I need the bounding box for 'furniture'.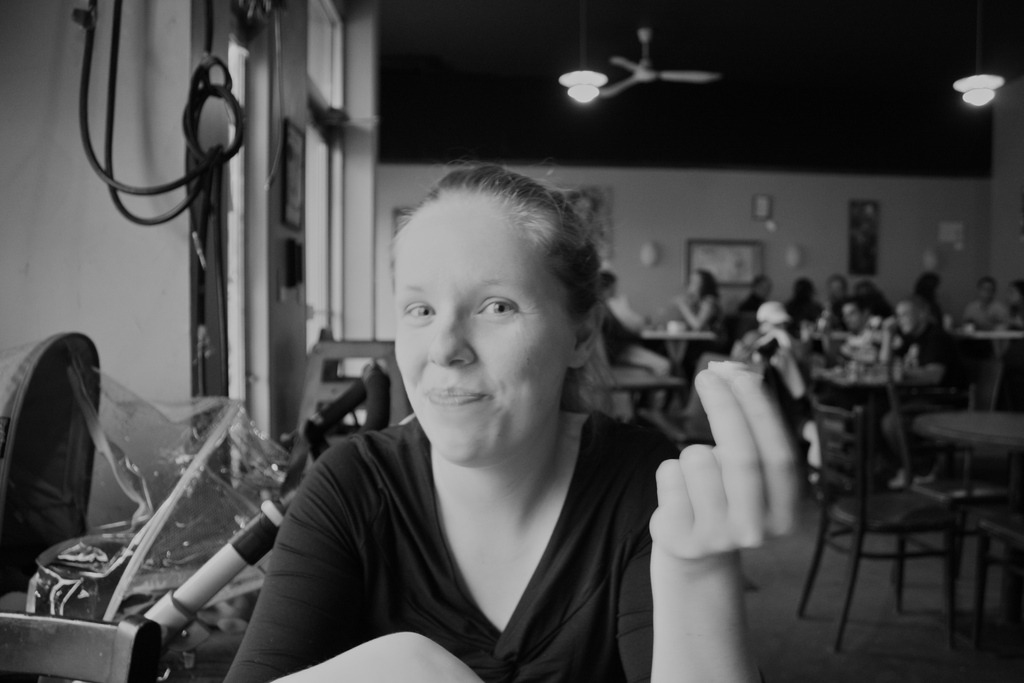
Here it is: bbox=[908, 411, 1023, 536].
